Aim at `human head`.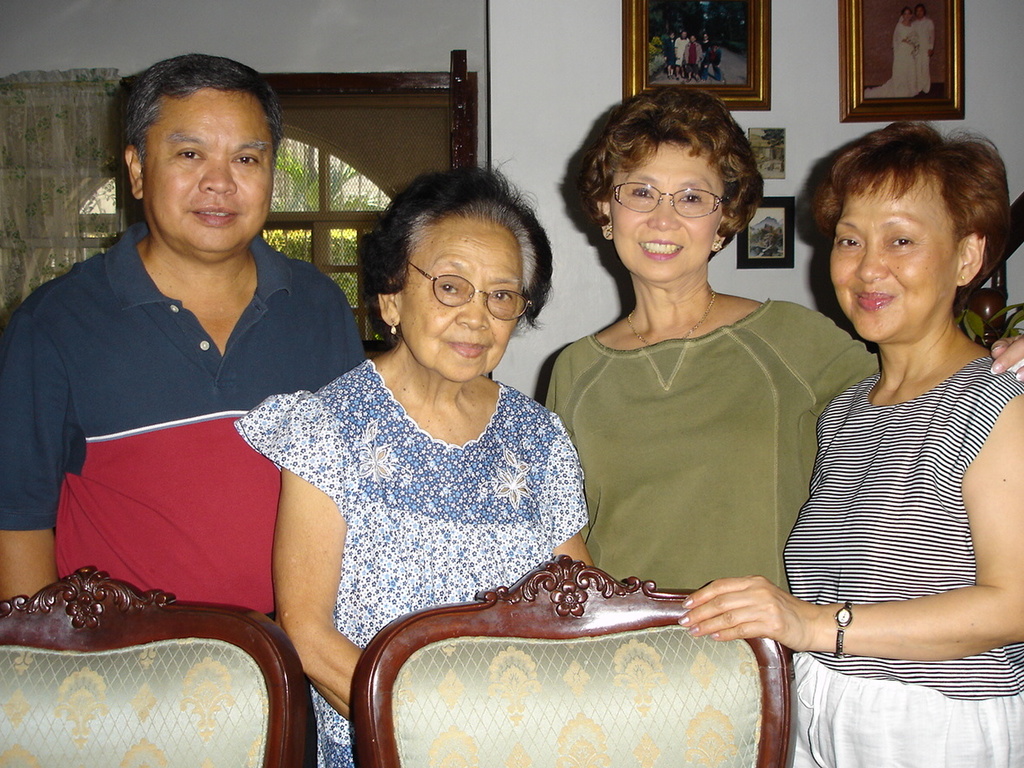
Aimed at 916,3,925,15.
